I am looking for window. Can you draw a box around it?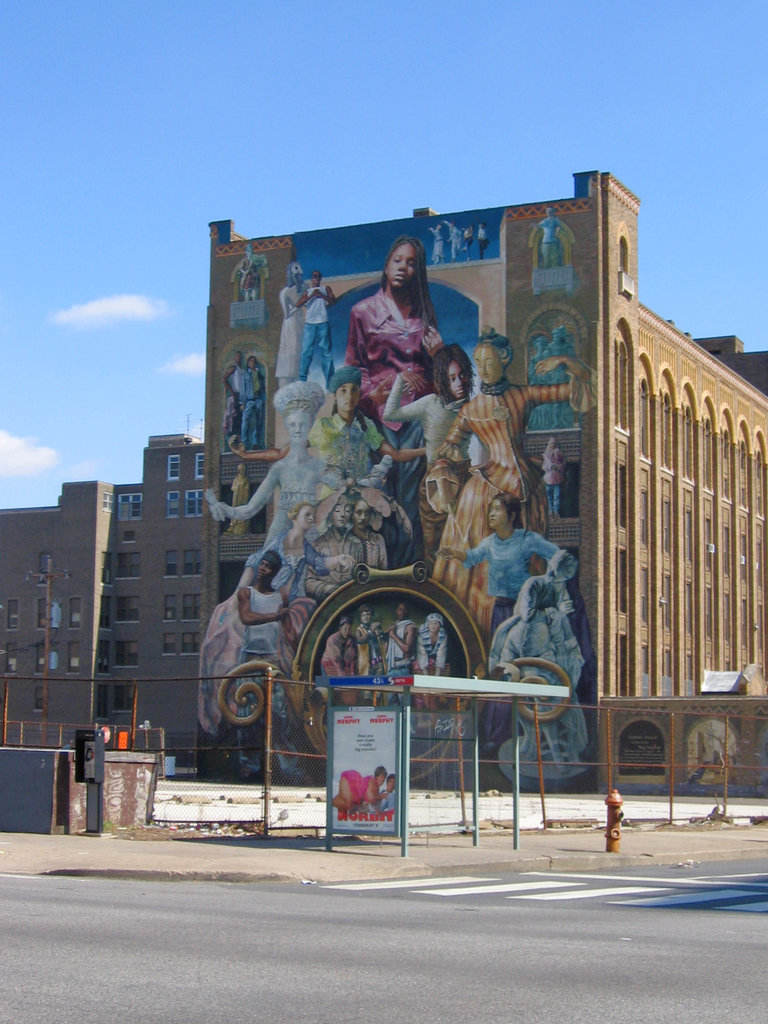
Sure, the bounding box is Rect(616, 219, 634, 289).
